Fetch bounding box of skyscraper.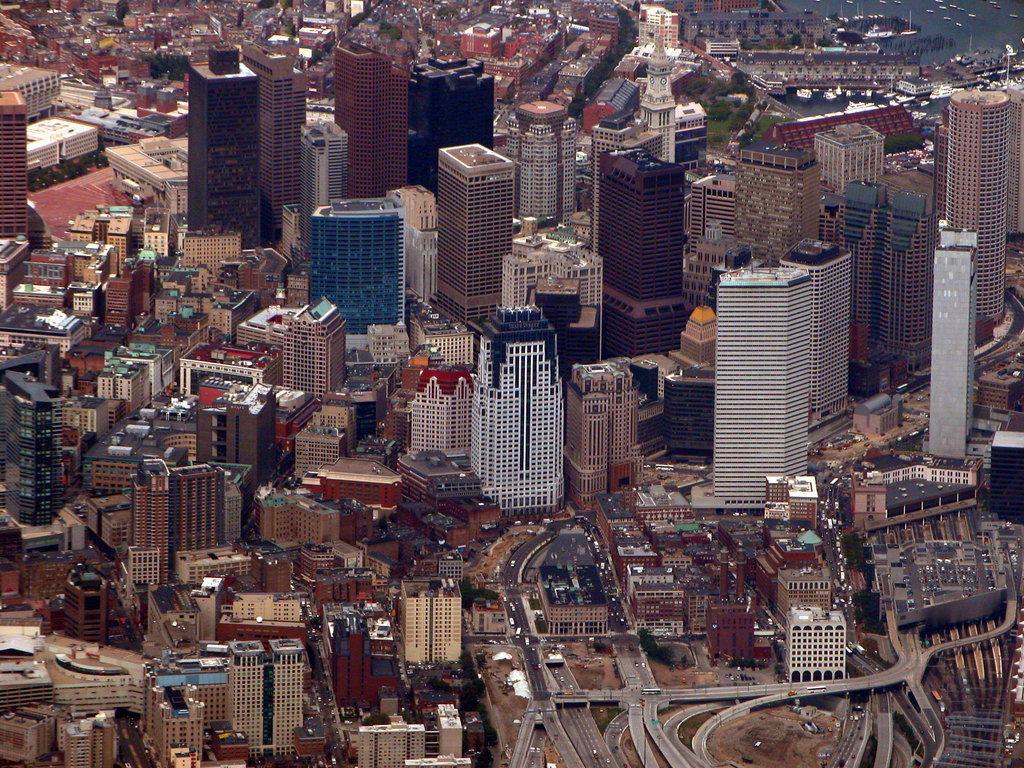
Bbox: [left=237, top=35, right=313, bottom=250].
